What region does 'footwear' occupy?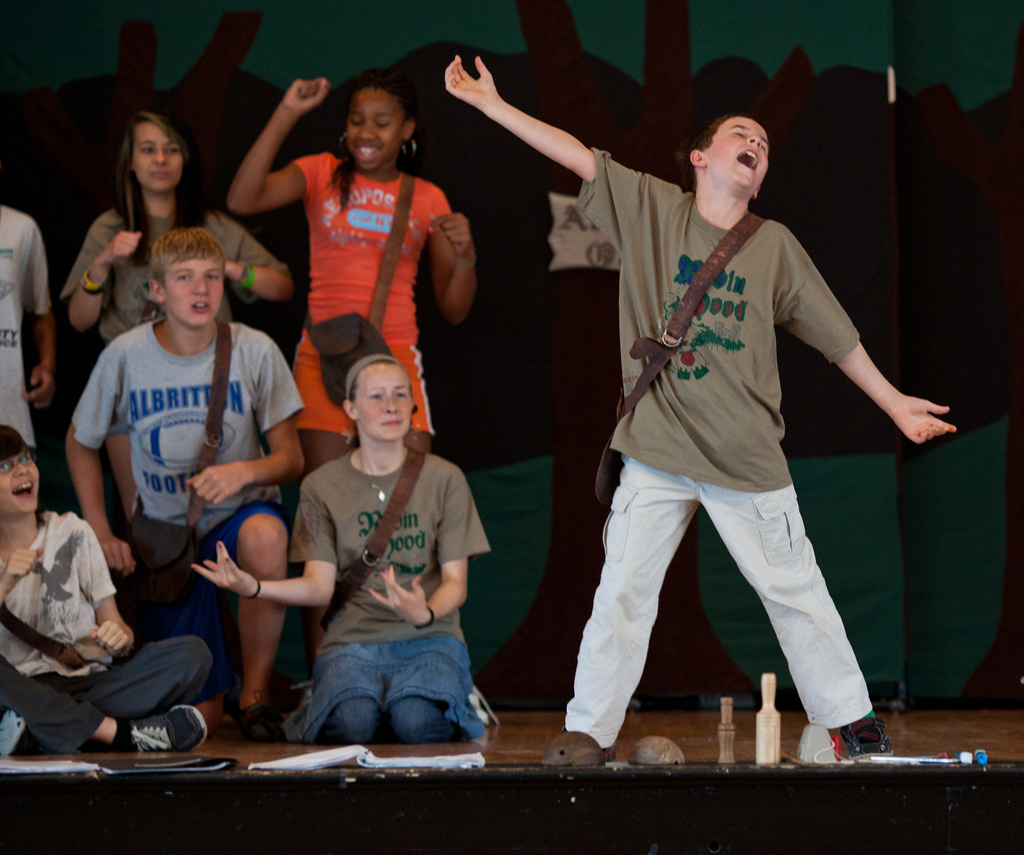
(0, 707, 22, 758).
